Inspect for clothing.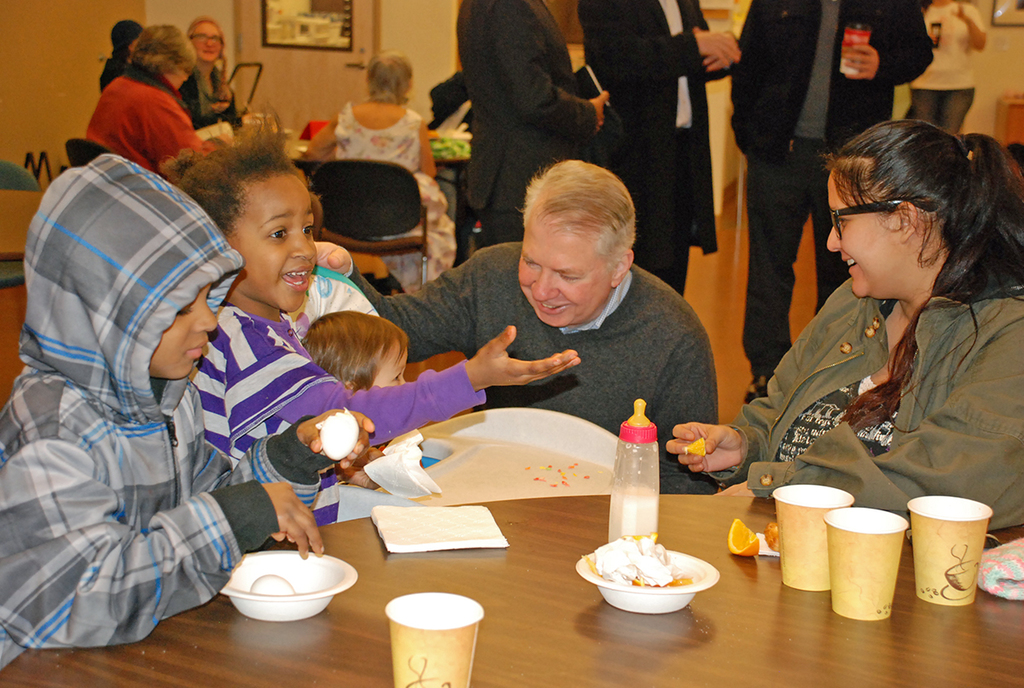
Inspection: 907 0 989 126.
